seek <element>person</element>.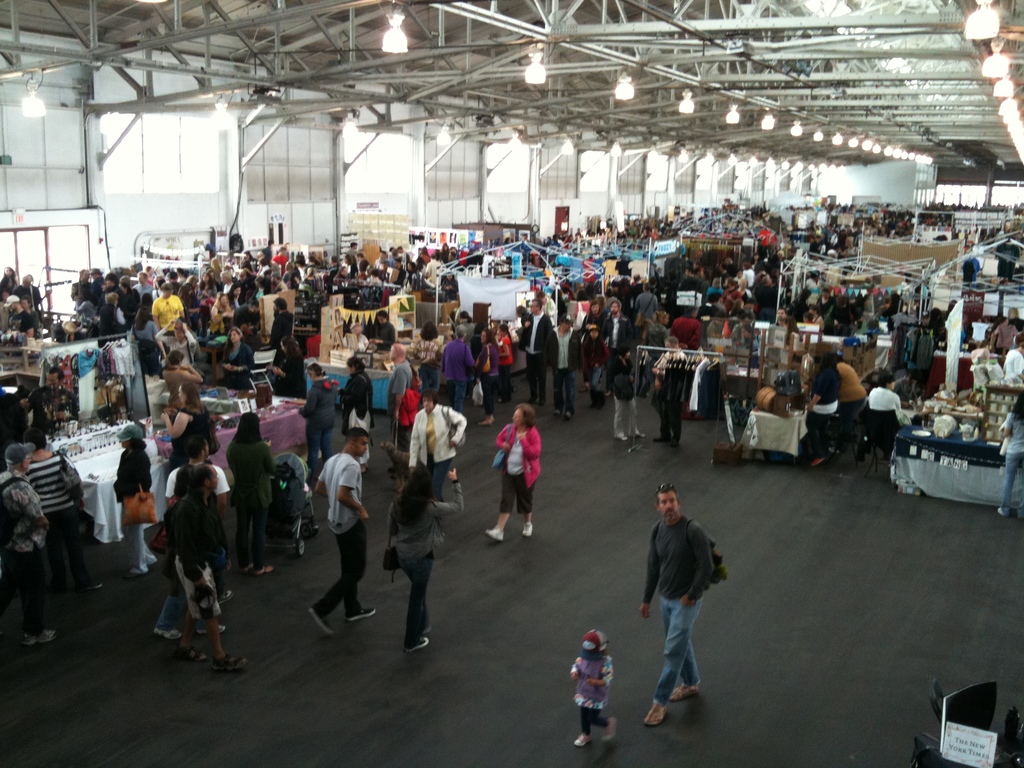
(left=571, top=626, right=617, bottom=745).
